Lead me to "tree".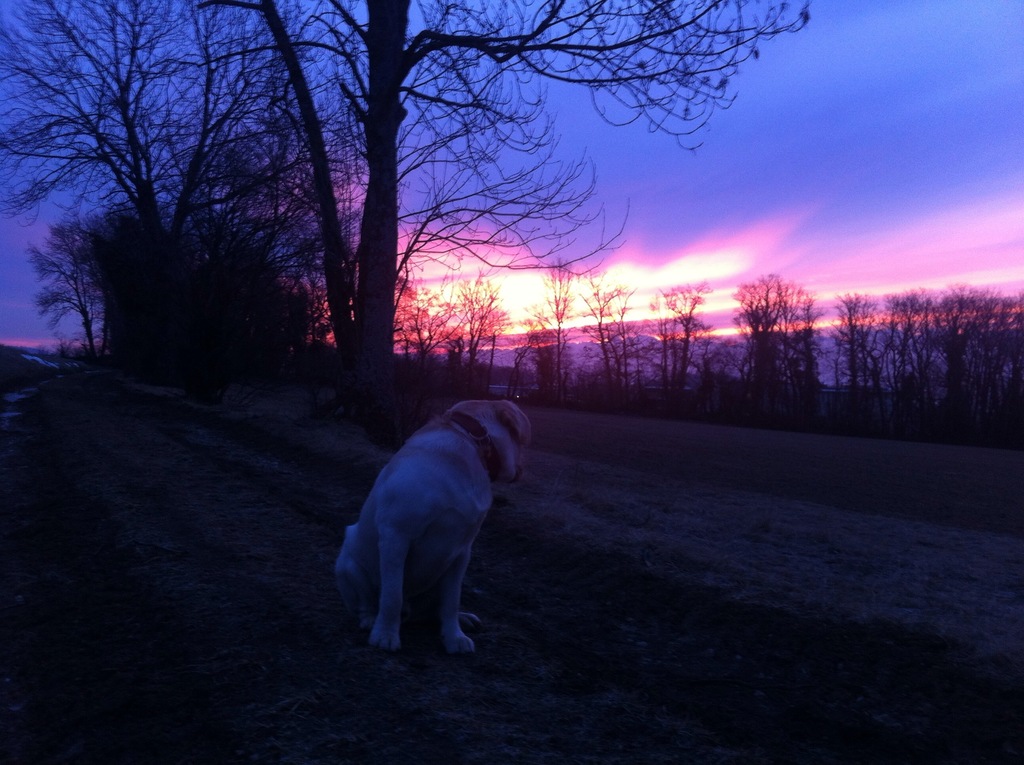
Lead to locate(721, 270, 818, 416).
